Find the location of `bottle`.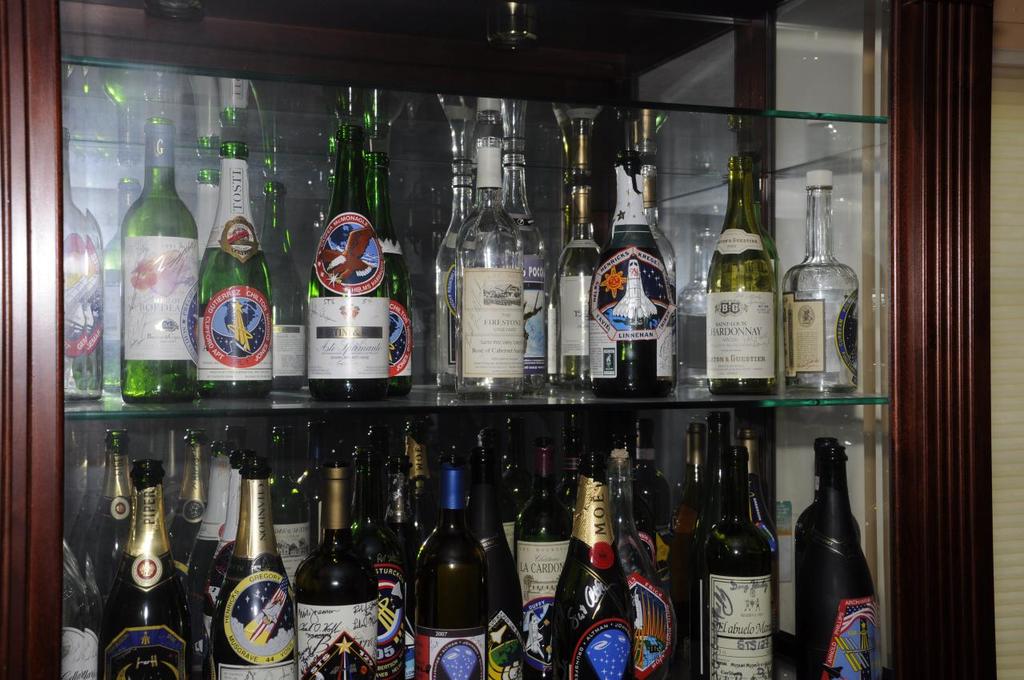
Location: box=[783, 171, 858, 392].
